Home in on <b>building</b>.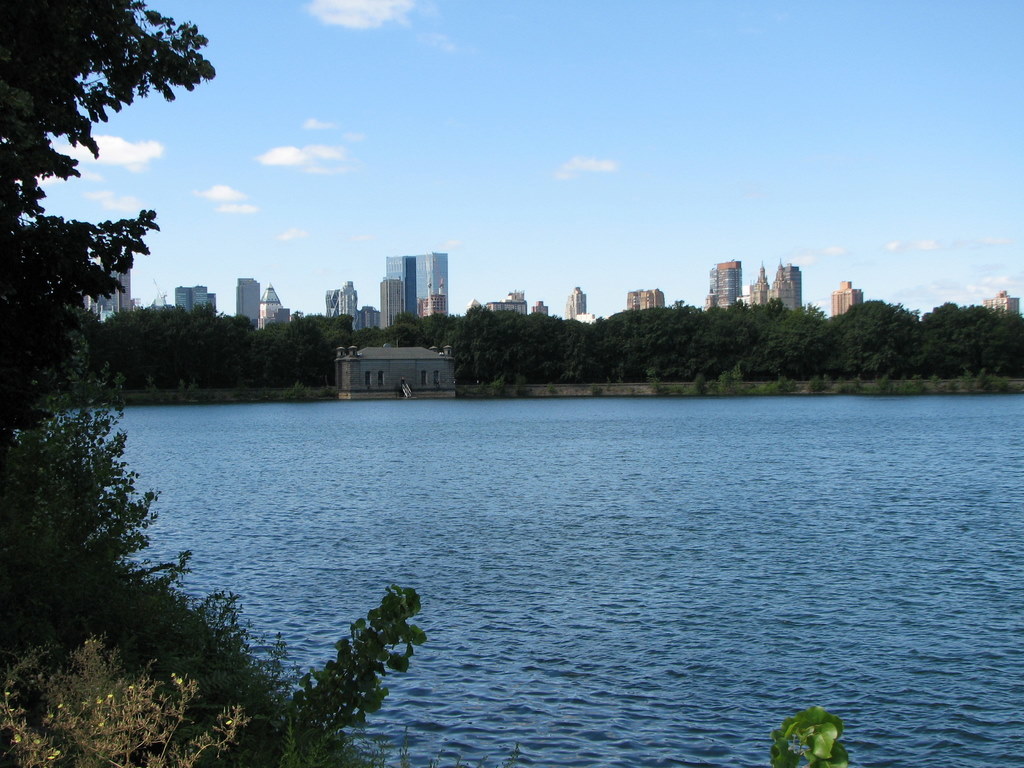
Homed in at box=[568, 282, 600, 325].
